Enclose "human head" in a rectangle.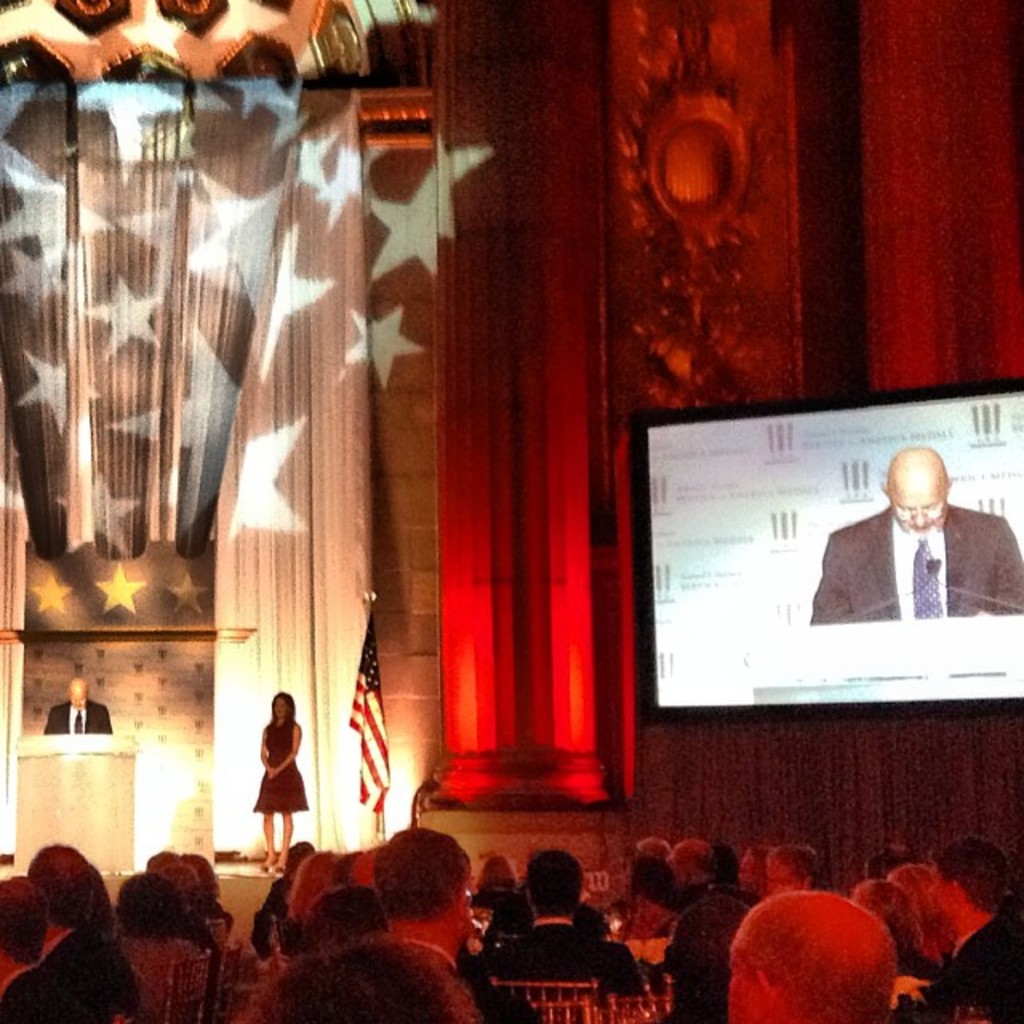
rect(629, 859, 672, 931).
